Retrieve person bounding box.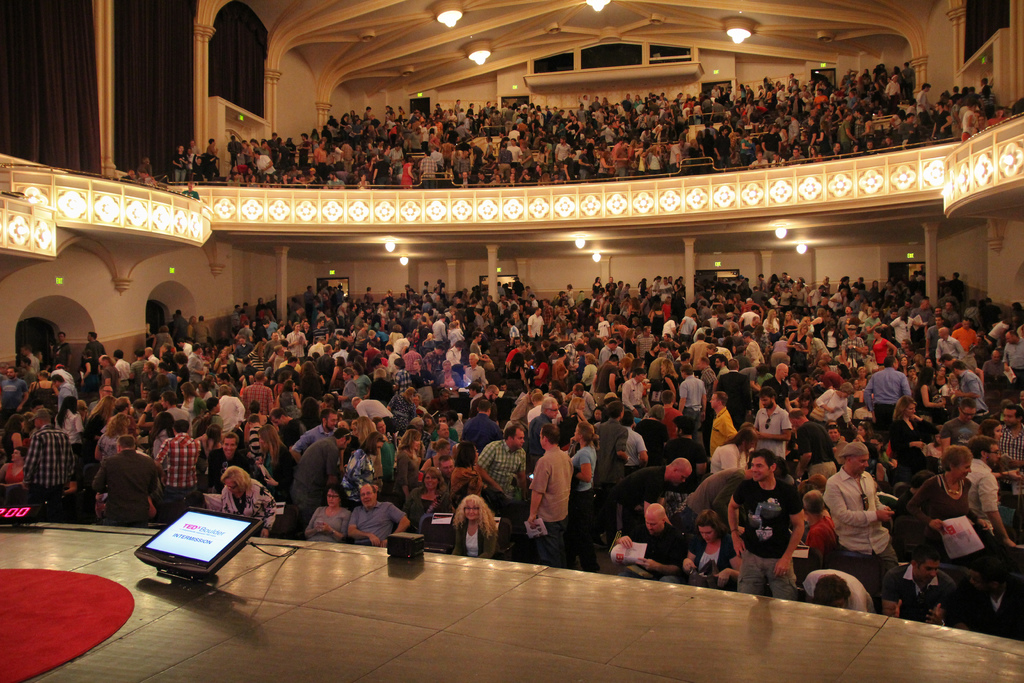
Bounding box: pyautogui.locateOnScreen(1004, 329, 1023, 391).
